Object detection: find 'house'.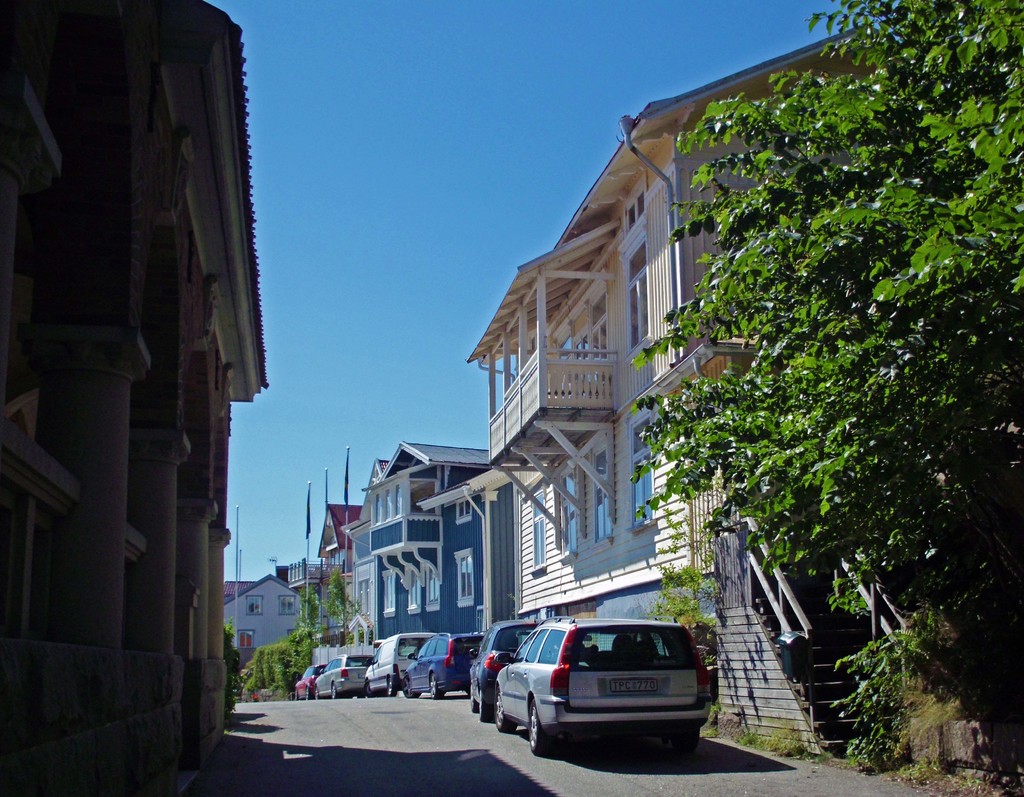
315/496/362/647.
